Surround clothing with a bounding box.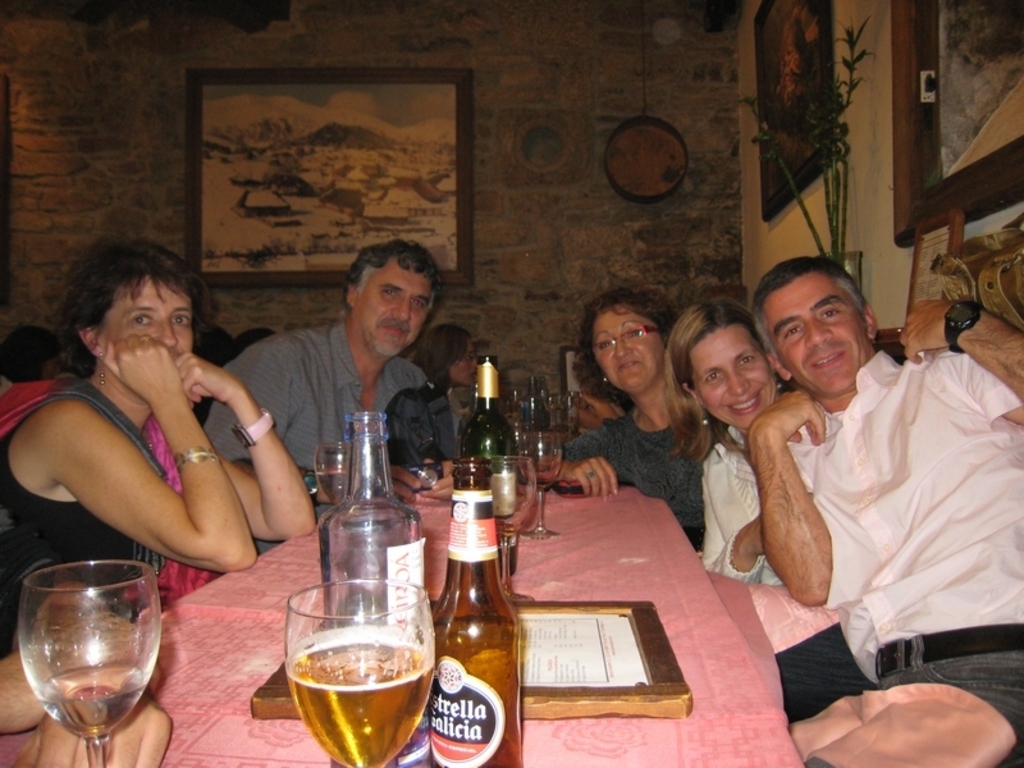
l=0, t=371, r=189, b=671.
